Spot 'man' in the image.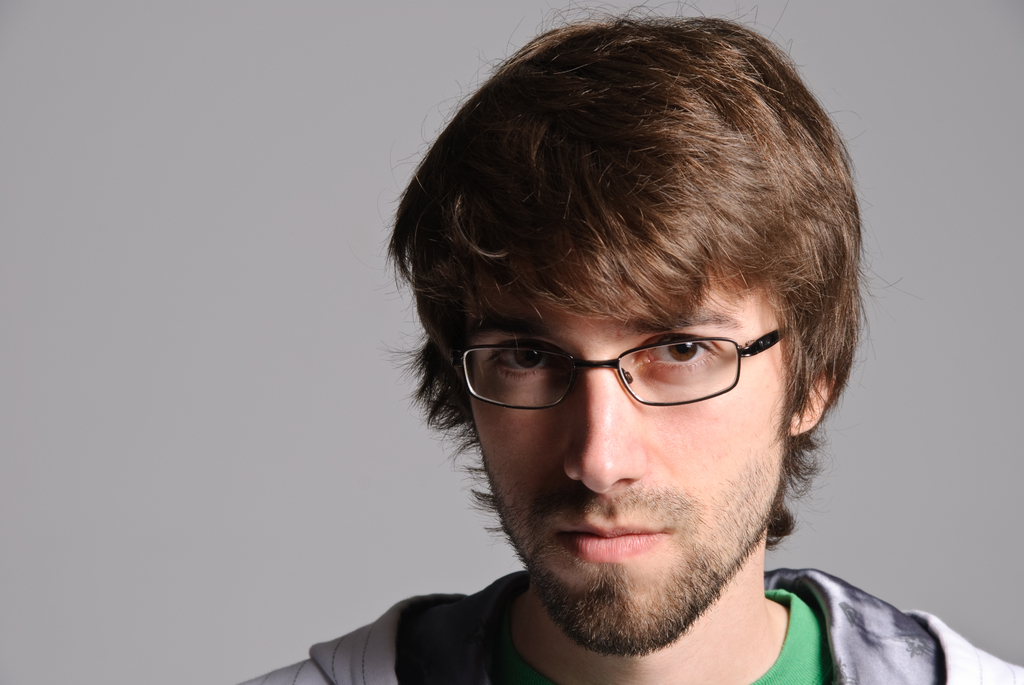
'man' found at 270, 0, 998, 684.
